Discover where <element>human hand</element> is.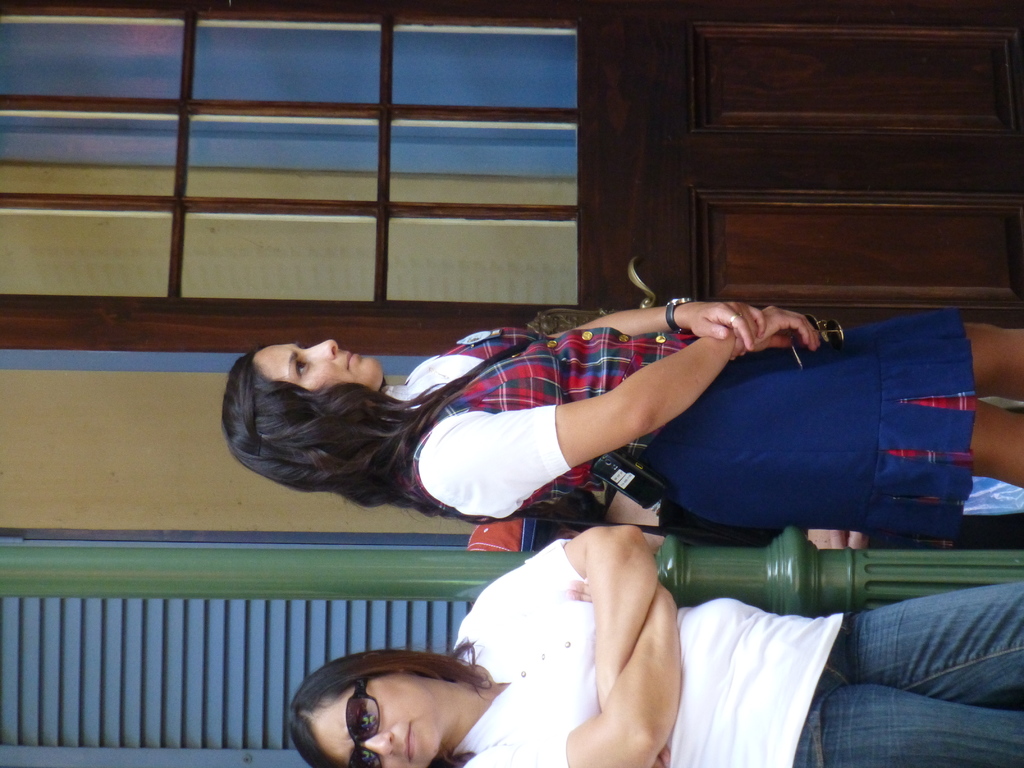
Discovered at region(689, 300, 767, 363).
